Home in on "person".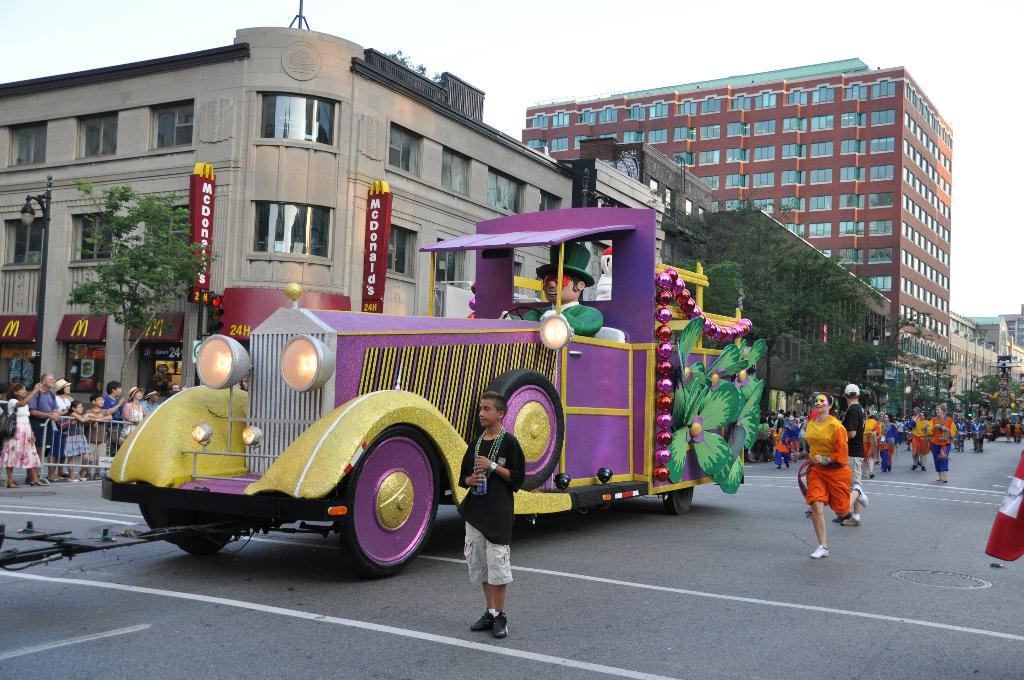
Homed in at (801,387,870,560).
